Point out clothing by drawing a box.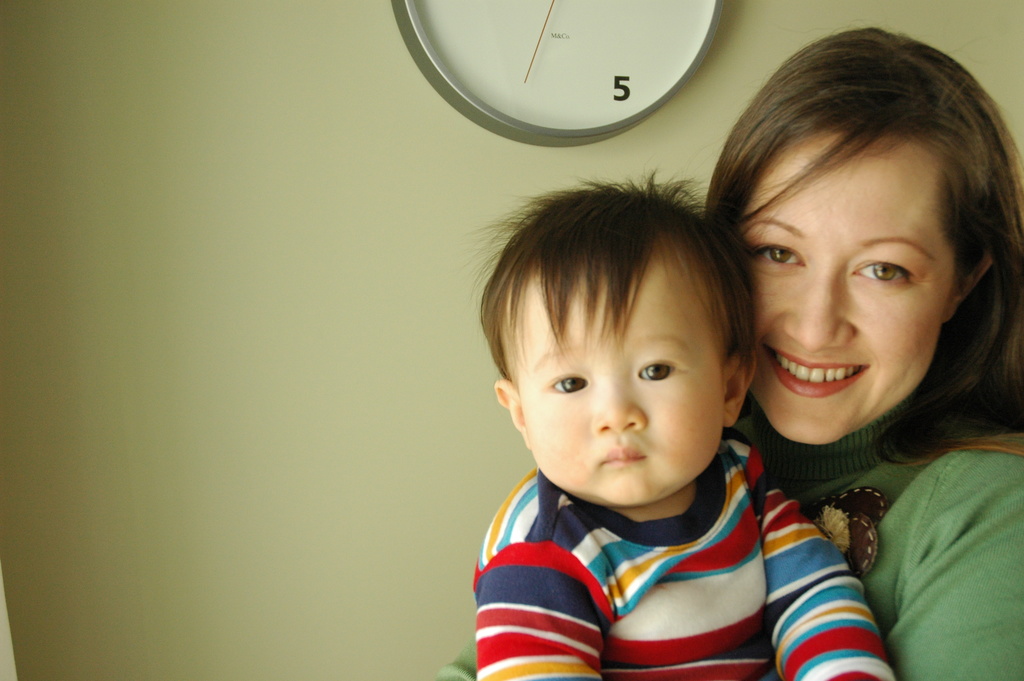
left=456, top=381, right=810, bottom=680.
